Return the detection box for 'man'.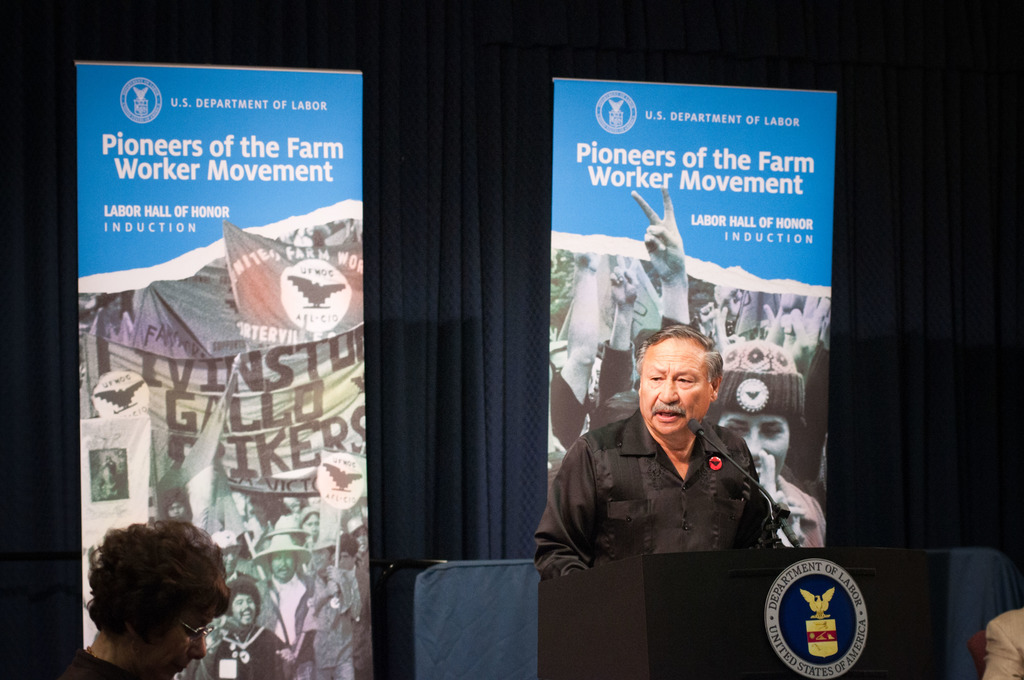
[550,322,817,606].
